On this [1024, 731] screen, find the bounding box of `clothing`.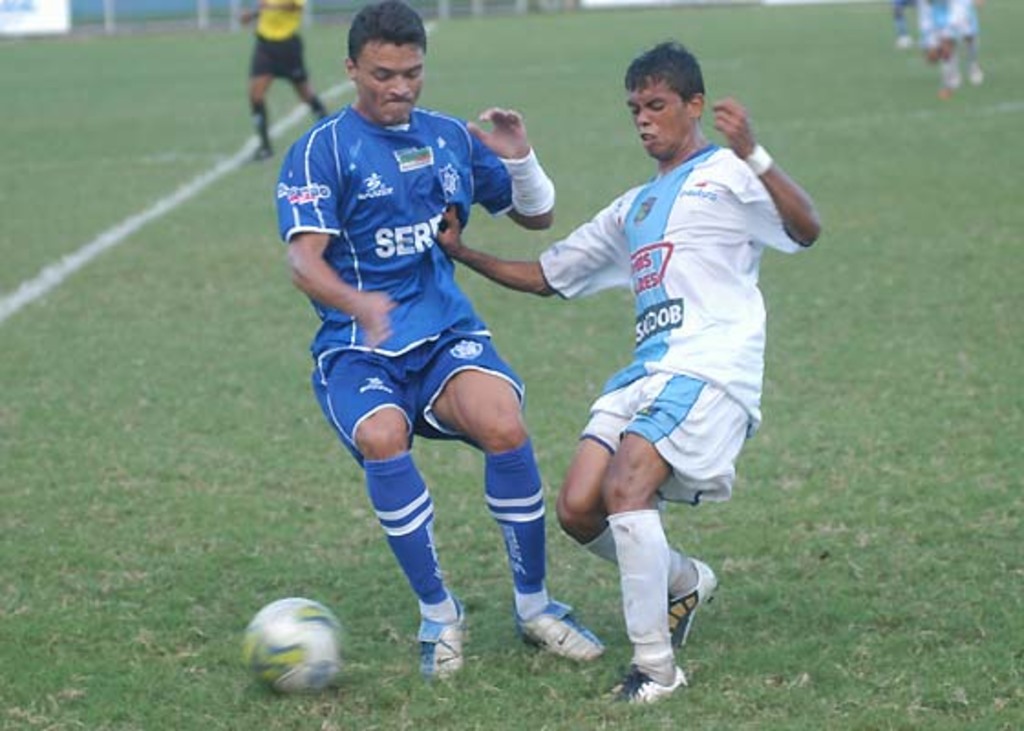
Bounding box: bbox=[251, 0, 307, 82].
